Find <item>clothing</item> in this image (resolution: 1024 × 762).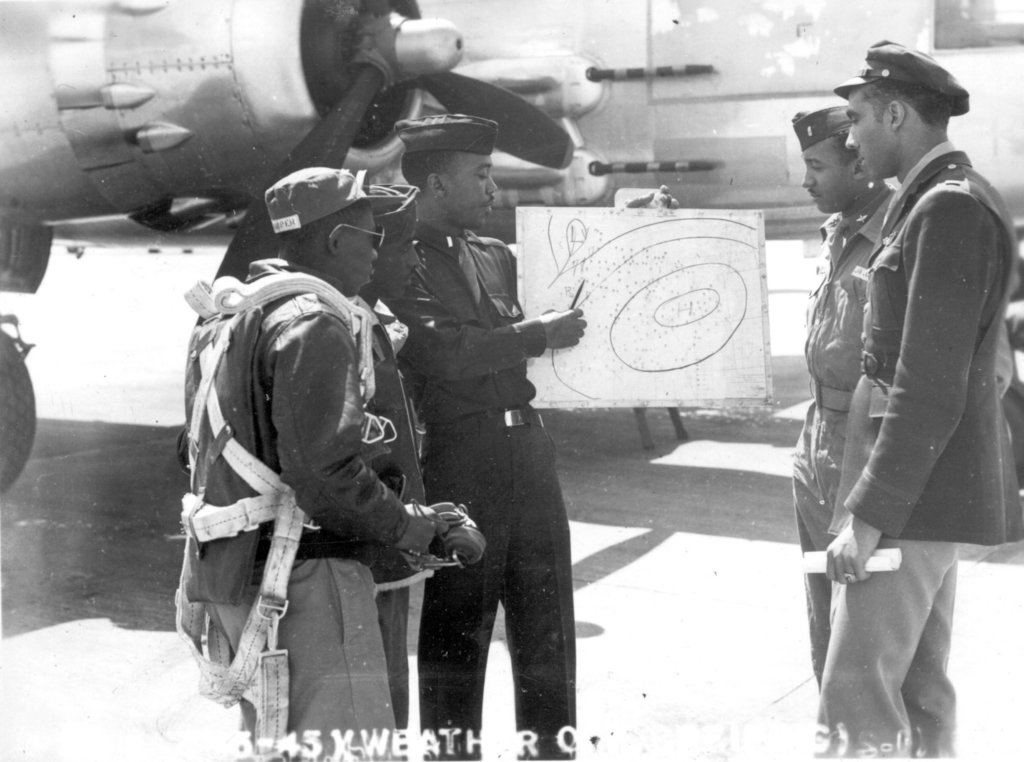
crop(397, 232, 575, 761).
